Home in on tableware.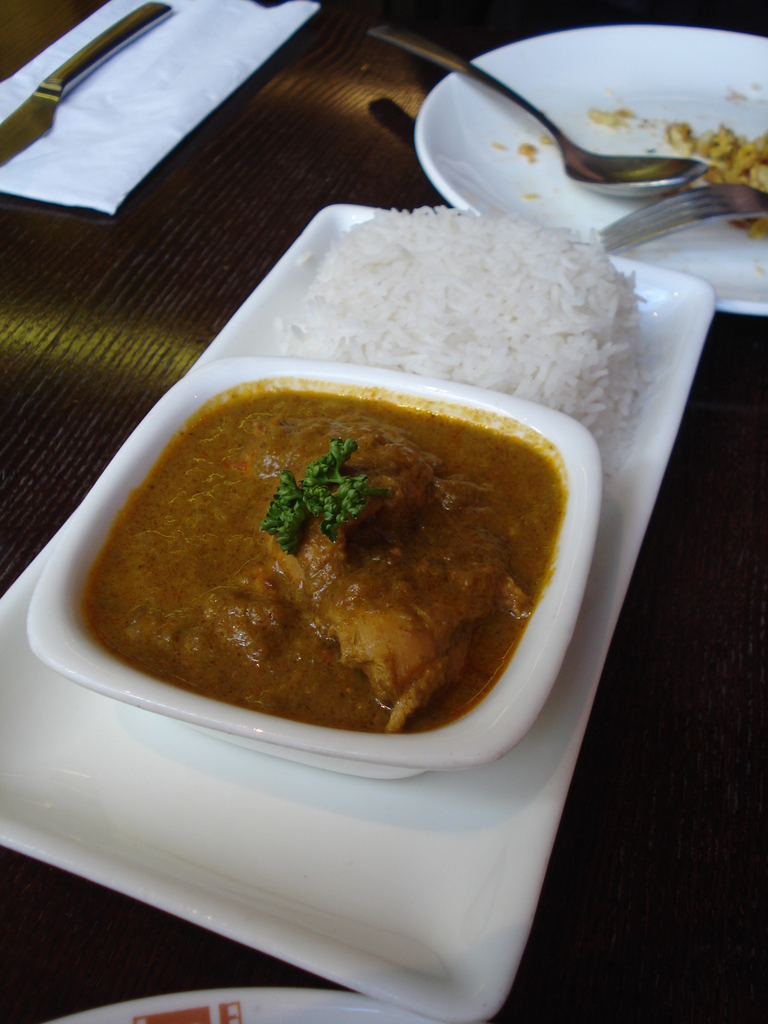
Homed in at {"x1": 366, "y1": 15, "x2": 710, "y2": 204}.
